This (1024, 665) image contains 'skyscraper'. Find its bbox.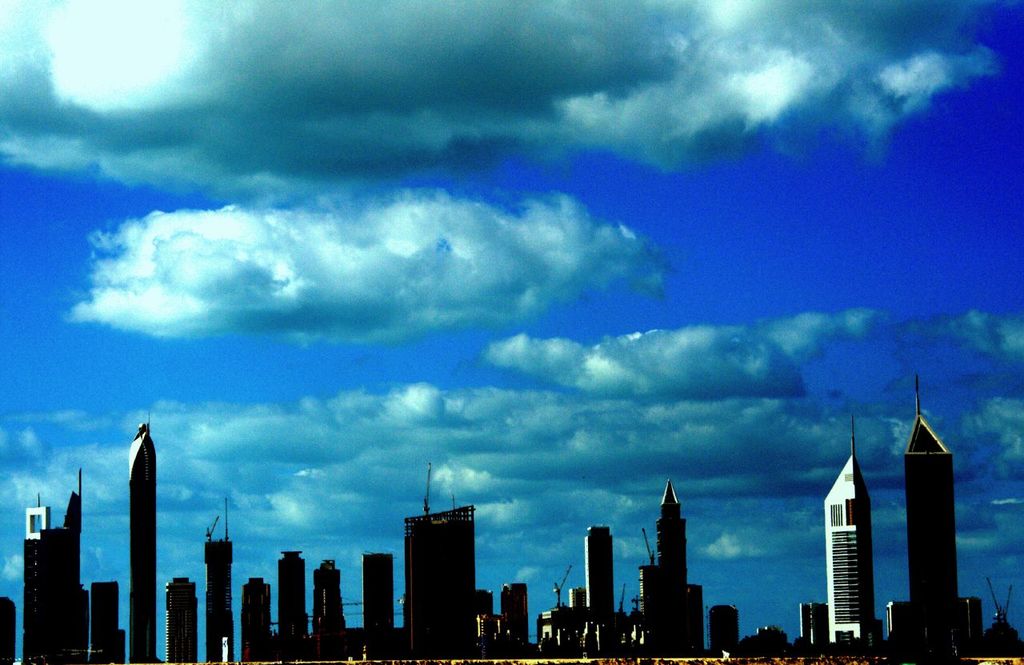
581 515 623 663.
